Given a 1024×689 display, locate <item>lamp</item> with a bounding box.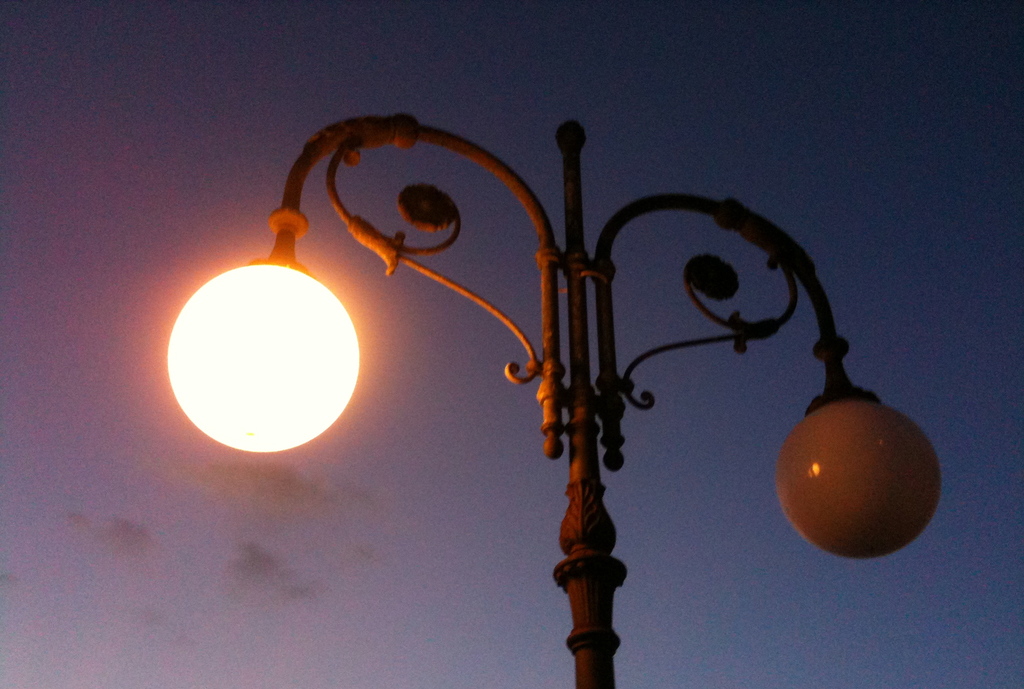
Located: left=143, top=169, right=383, bottom=492.
